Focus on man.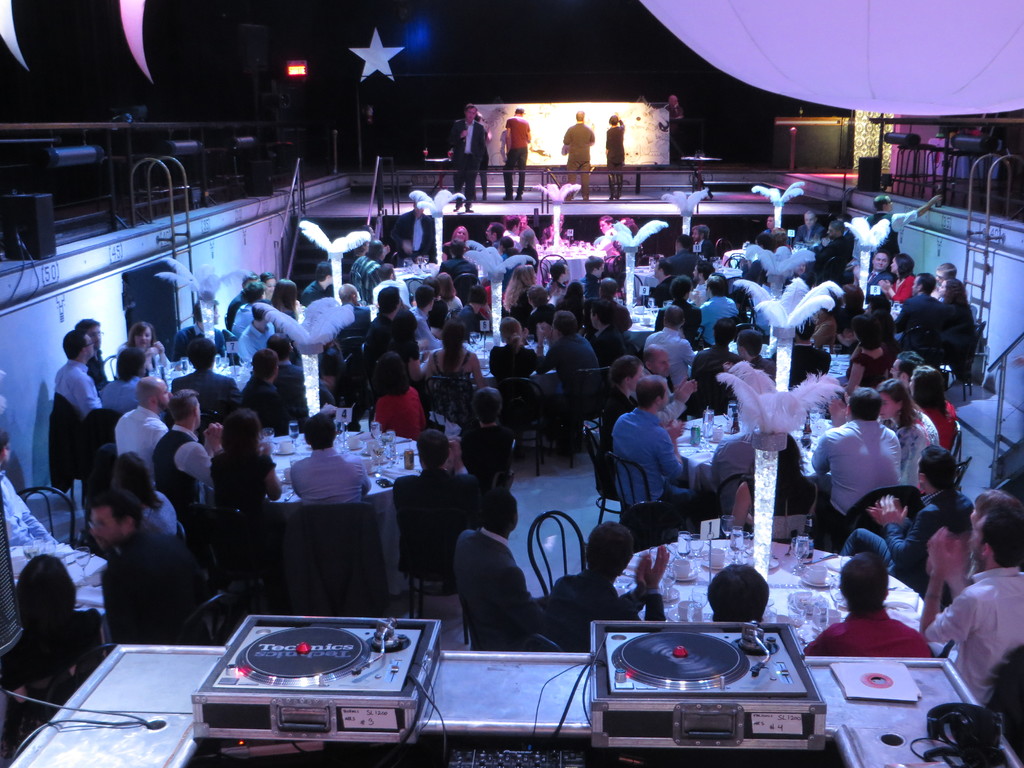
Focused at bbox(590, 270, 631, 329).
